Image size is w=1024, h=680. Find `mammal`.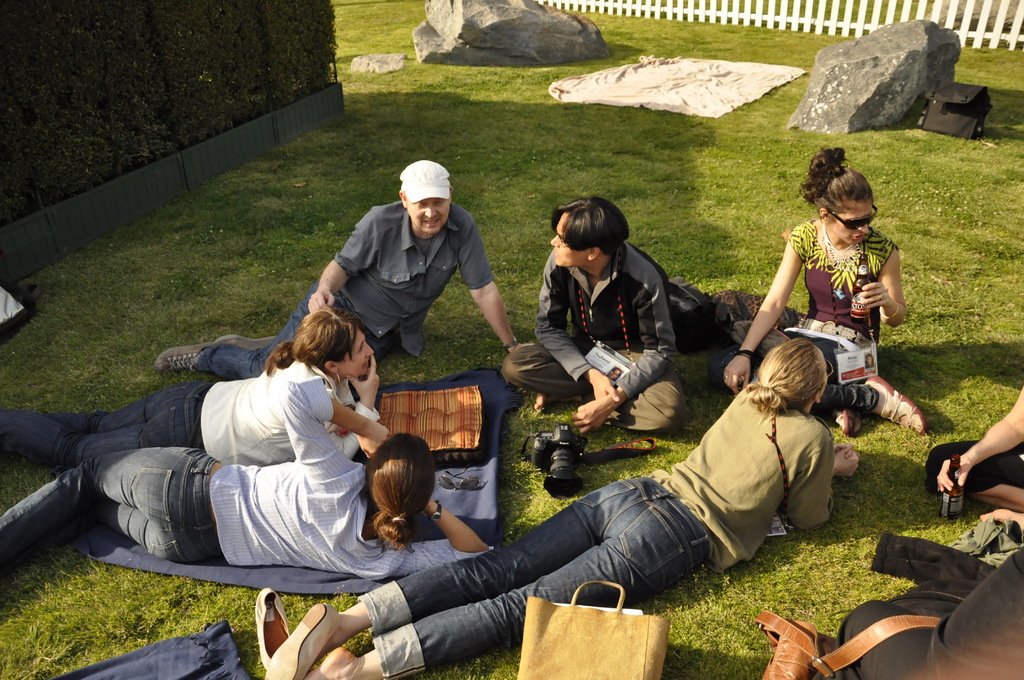
[left=156, top=161, right=514, bottom=360].
